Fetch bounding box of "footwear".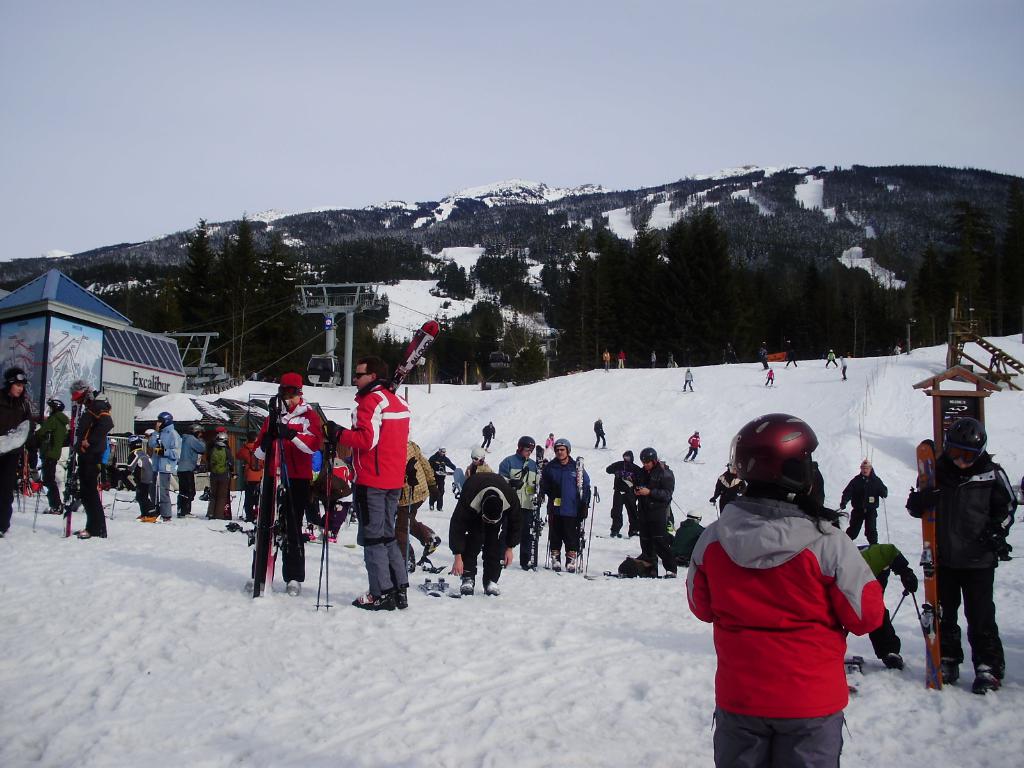
Bbox: 969 664 1002 698.
